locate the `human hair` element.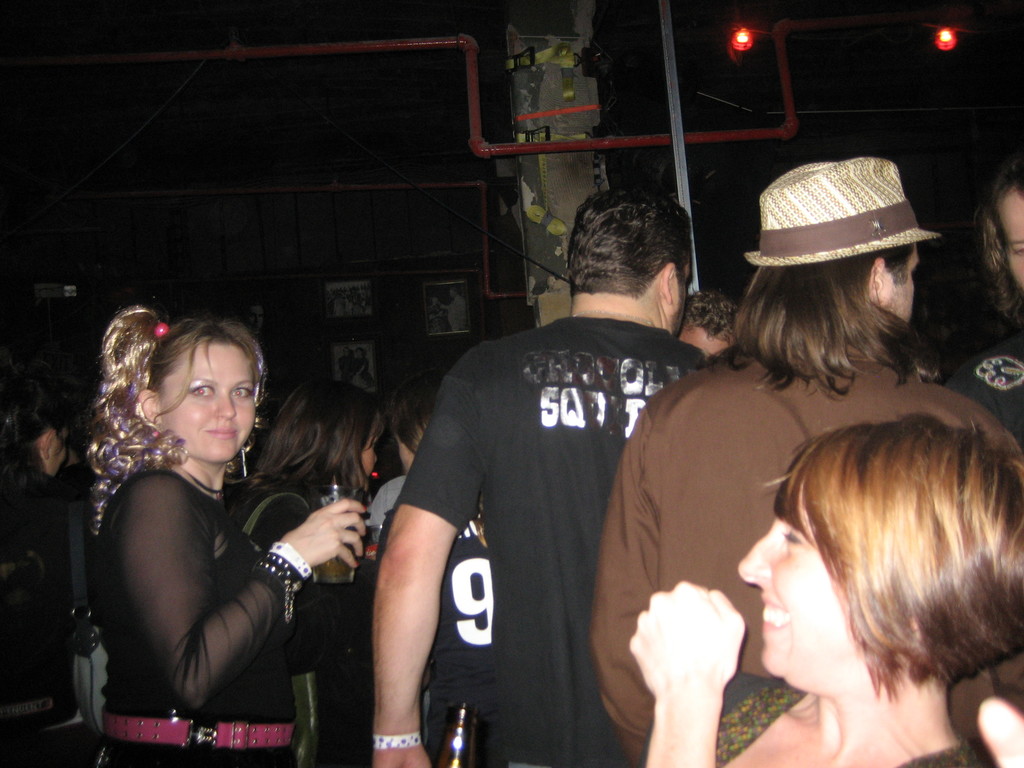
Element bbox: 81 301 266 536.
